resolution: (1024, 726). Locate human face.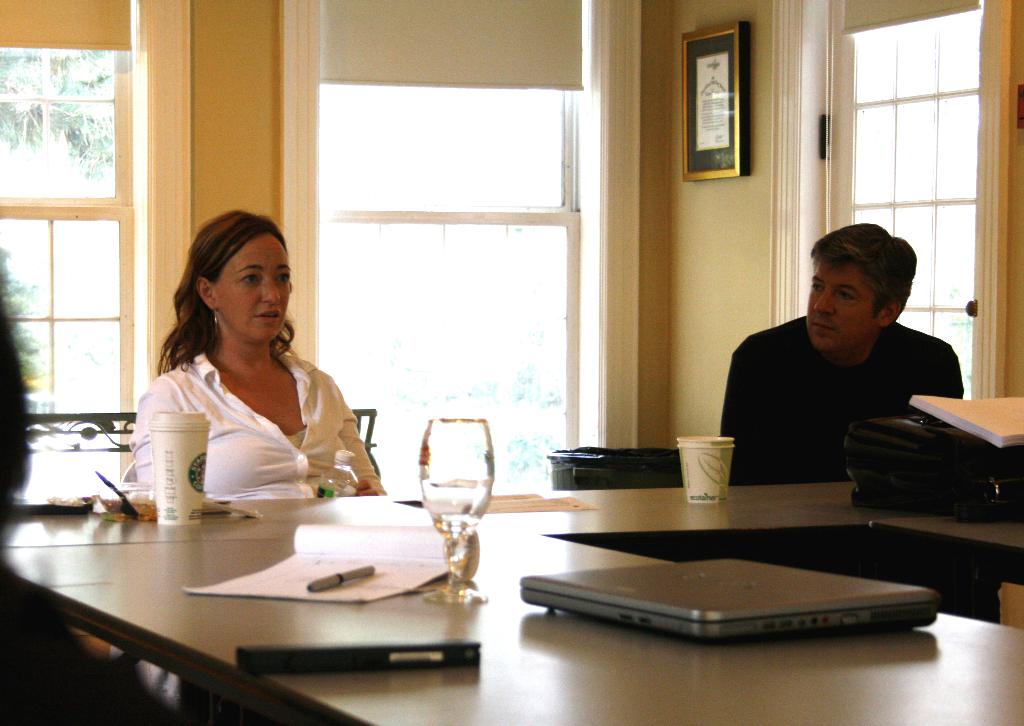
select_region(216, 234, 291, 343).
